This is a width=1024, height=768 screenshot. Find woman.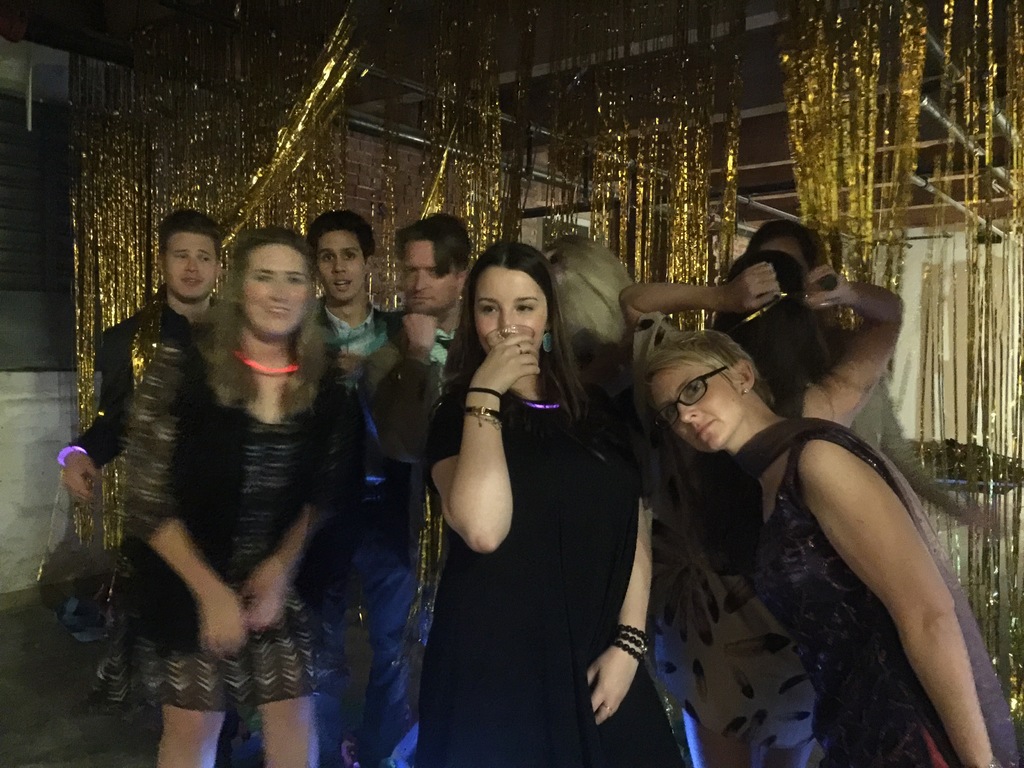
Bounding box: region(424, 239, 683, 767).
